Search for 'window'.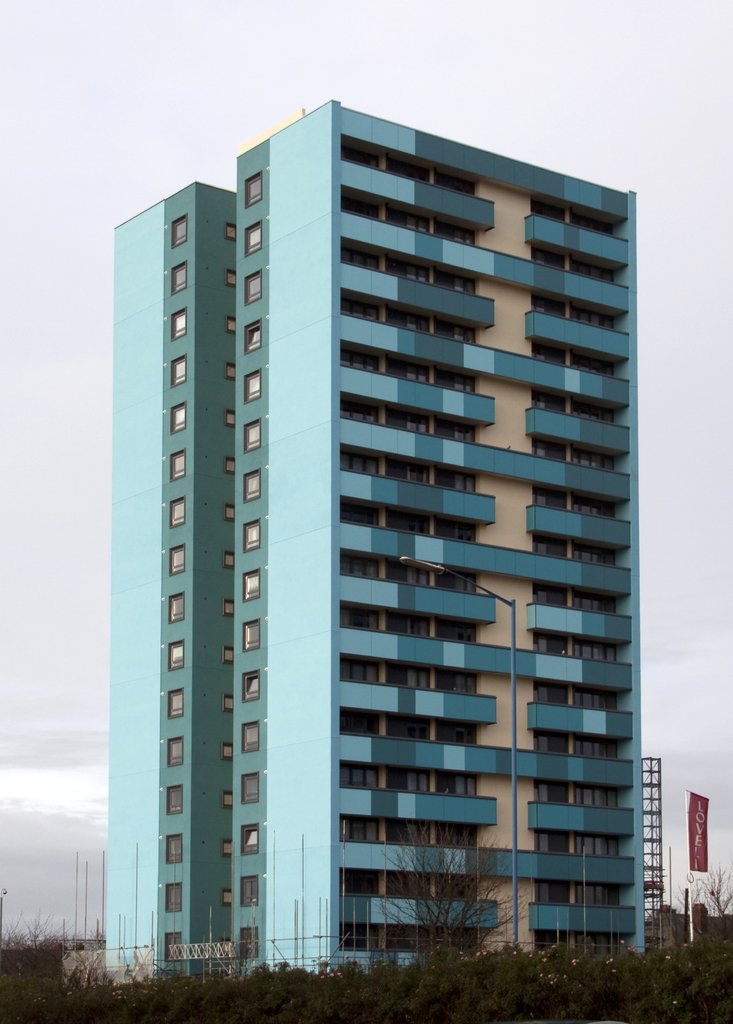
Found at <bbox>166, 831, 181, 863</bbox>.
